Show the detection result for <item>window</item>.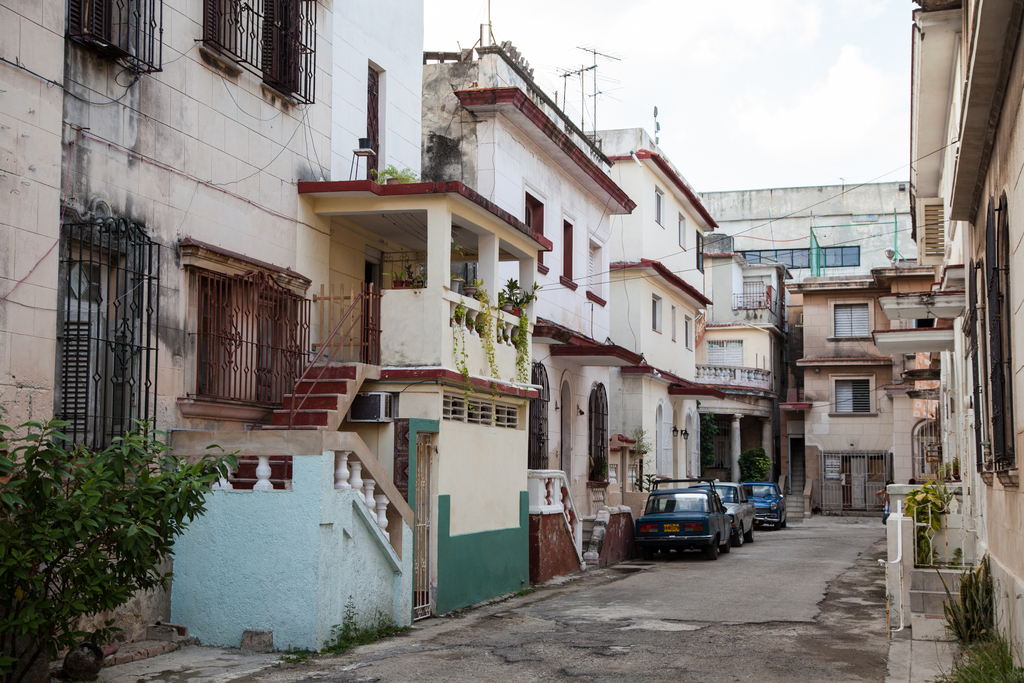
bbox=(834, 304, 870, 340).
